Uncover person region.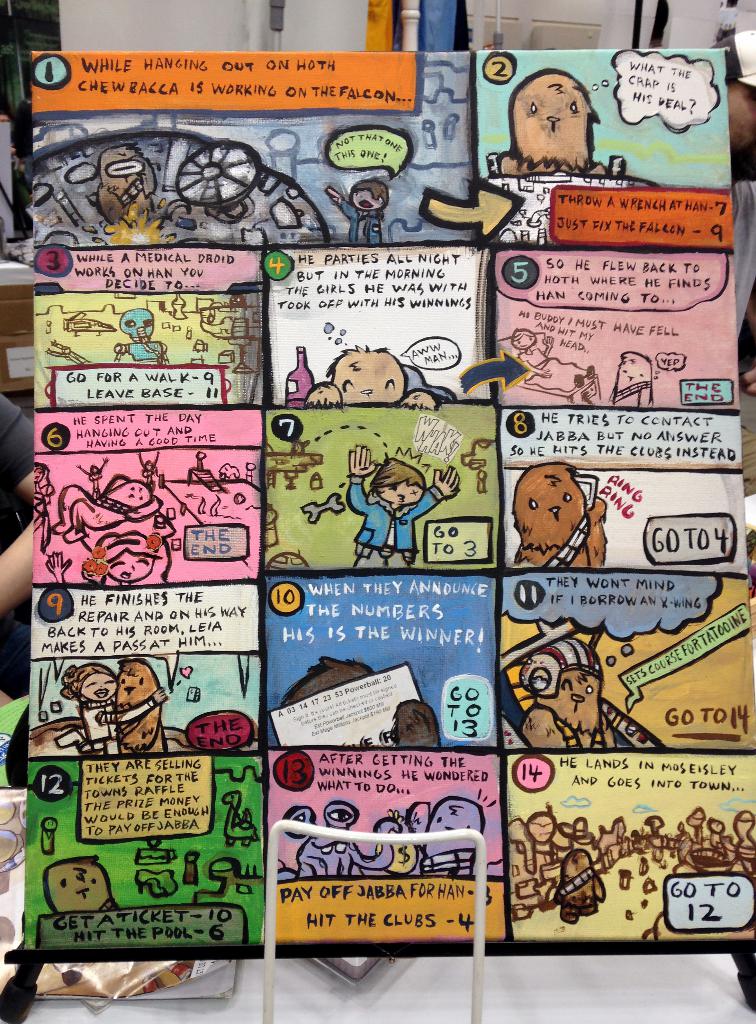
Uncovered: {"left": 706, "top": 35, "right": 755, "bottom": 400}.
